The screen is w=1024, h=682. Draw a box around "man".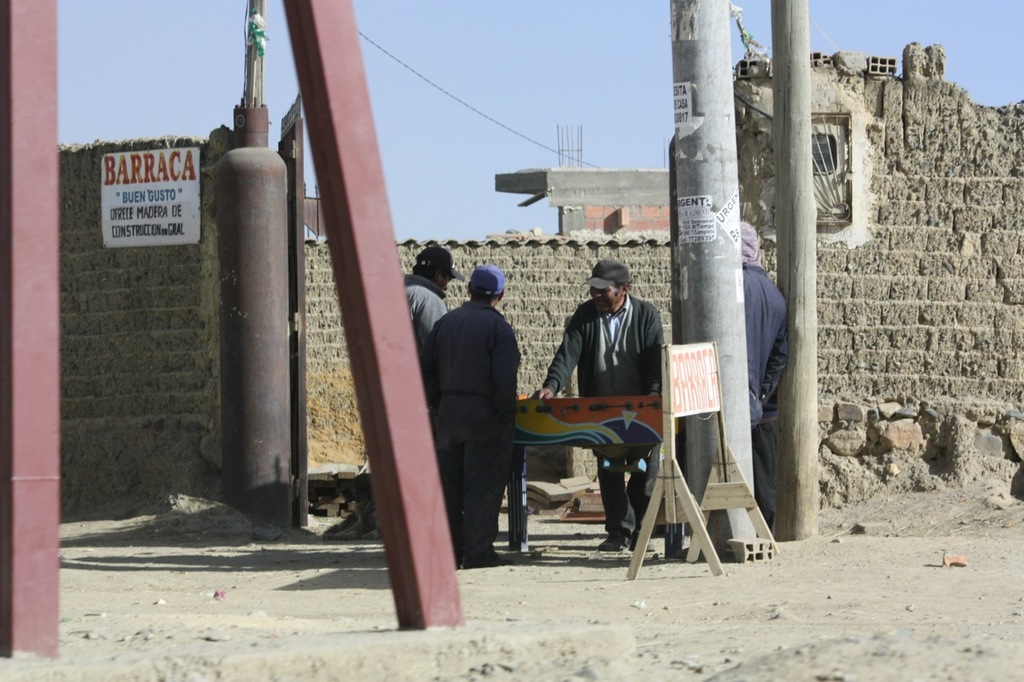
(left=533, top=262, right=661, bottom=550).
